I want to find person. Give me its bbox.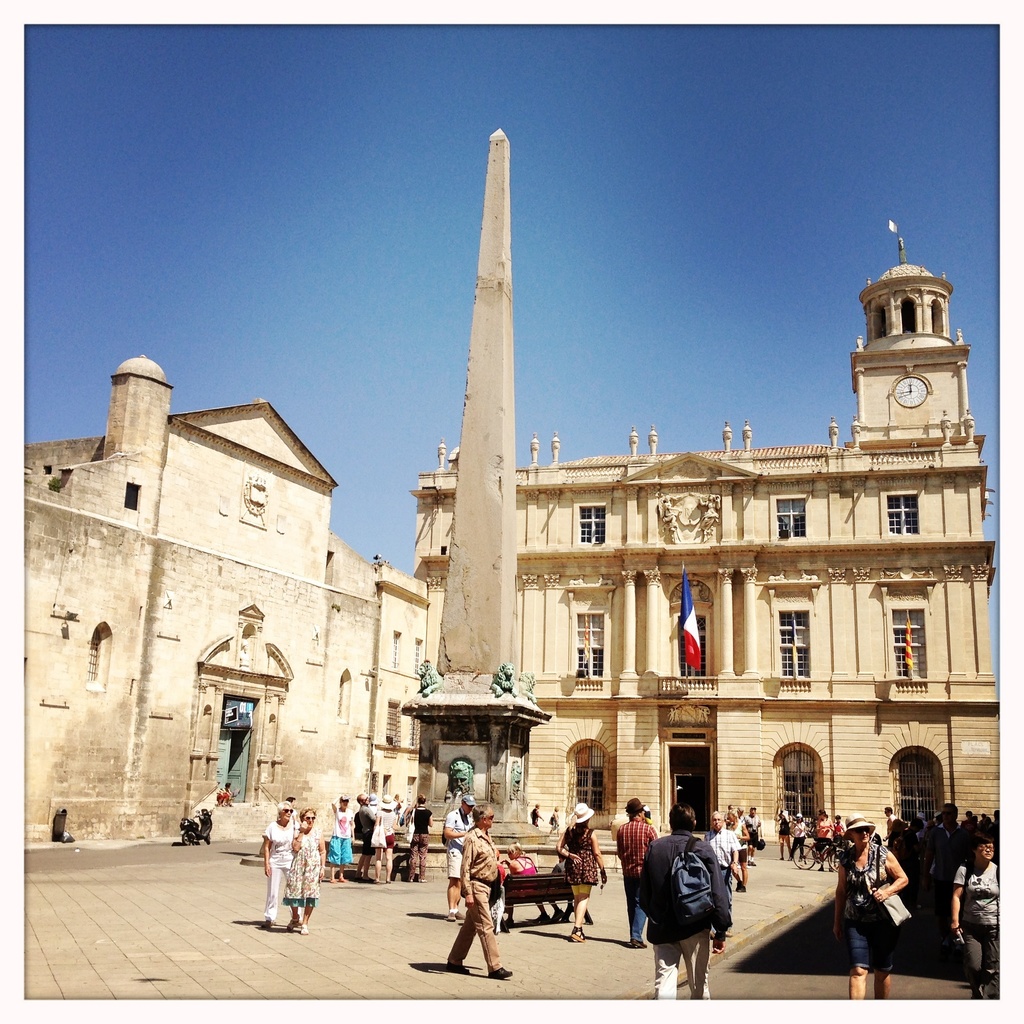
crop(442, 789, 477, 922).
